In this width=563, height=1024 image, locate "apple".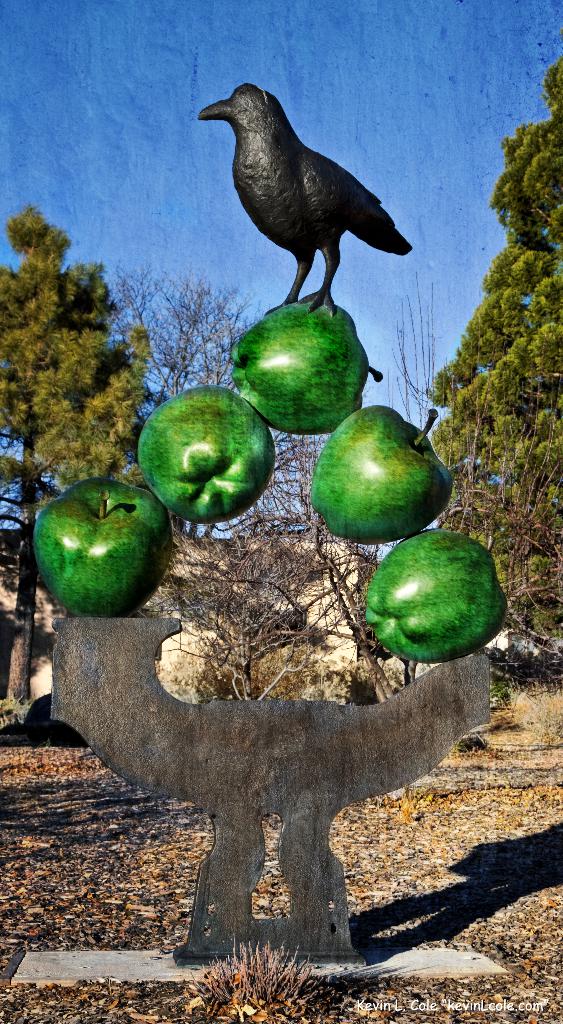
Bounding box: l=362, t=522, r=509, b=666.
